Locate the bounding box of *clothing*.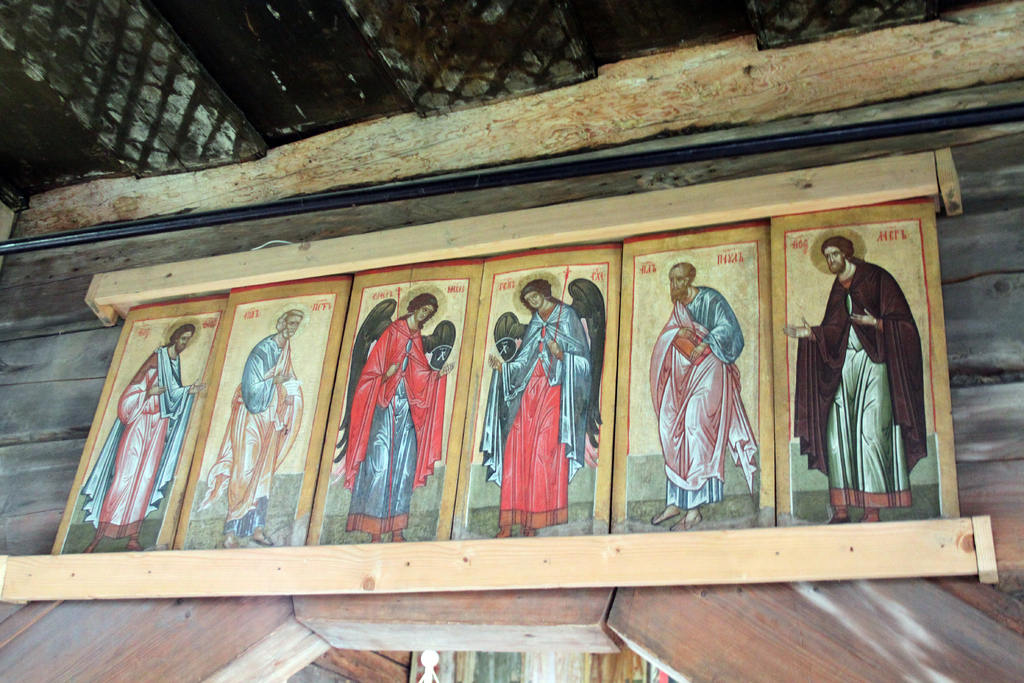
Bounding box: 82,347,195,538.
